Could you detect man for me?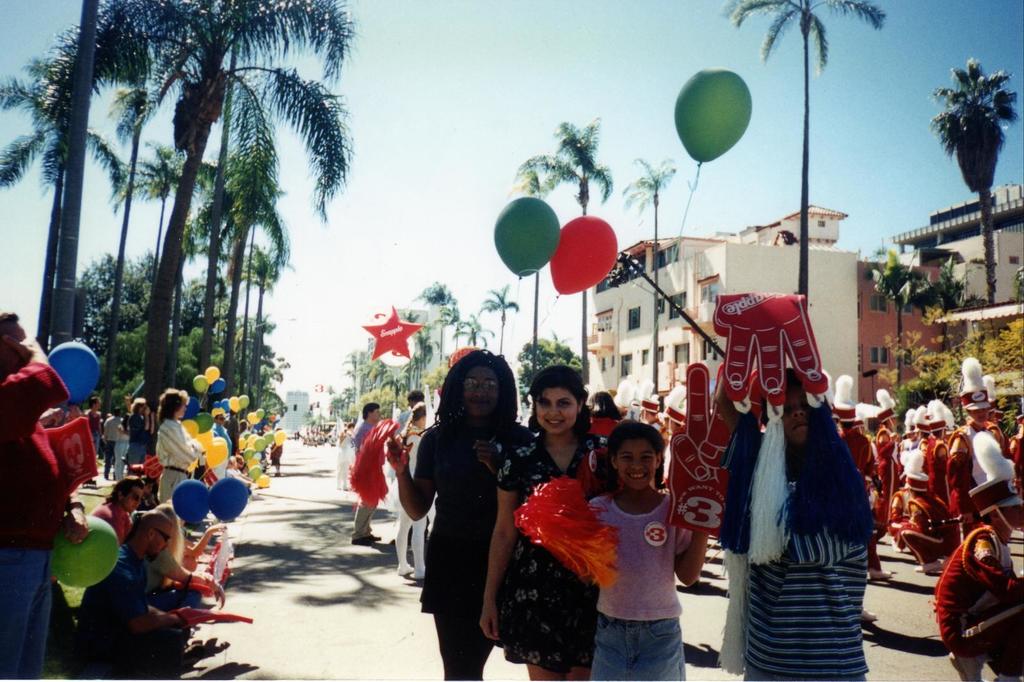
Detection result: (351,401,381,545).
